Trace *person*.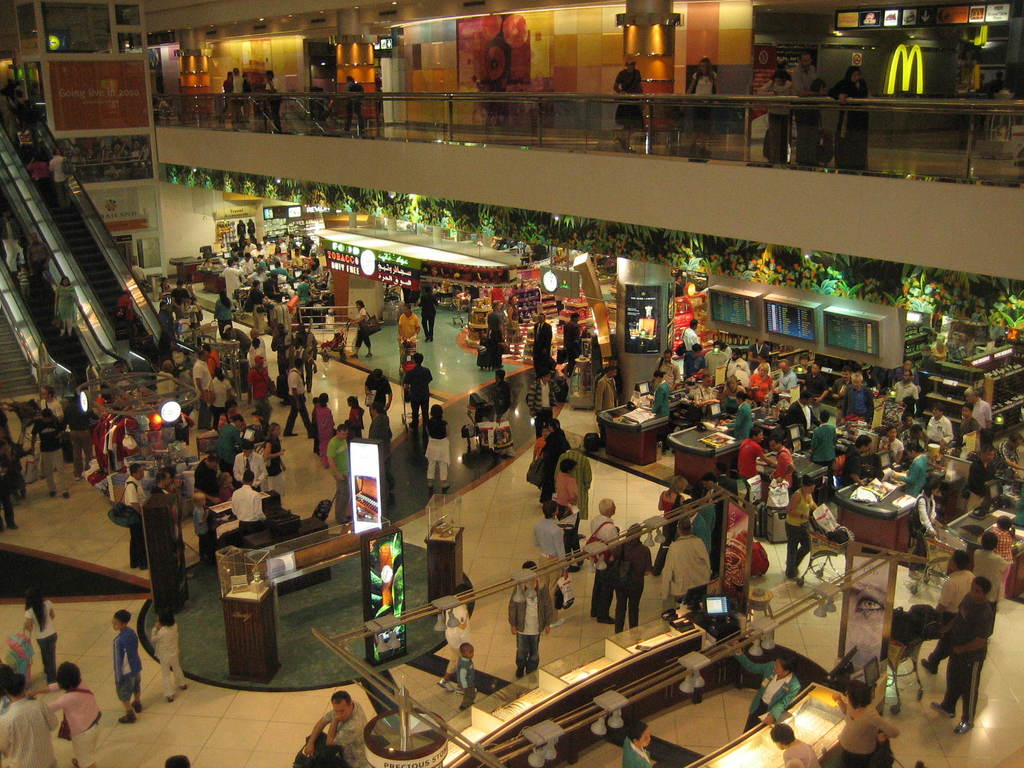
Traced to detection(295, 275, 311, 304).
